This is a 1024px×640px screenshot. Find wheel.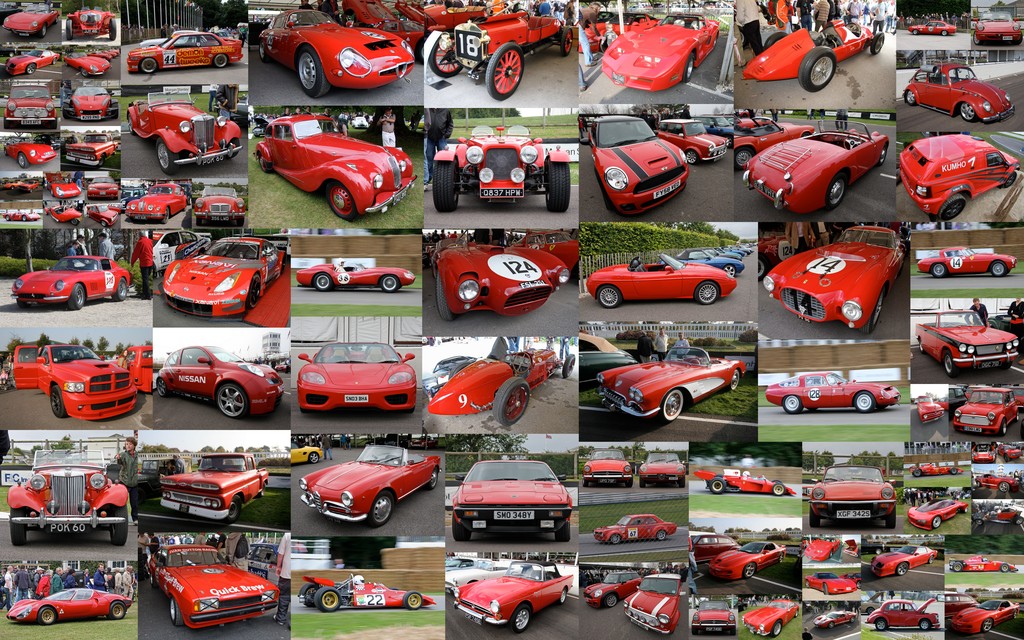
Bounding box: bbox=(316, 589, 341, 614).
